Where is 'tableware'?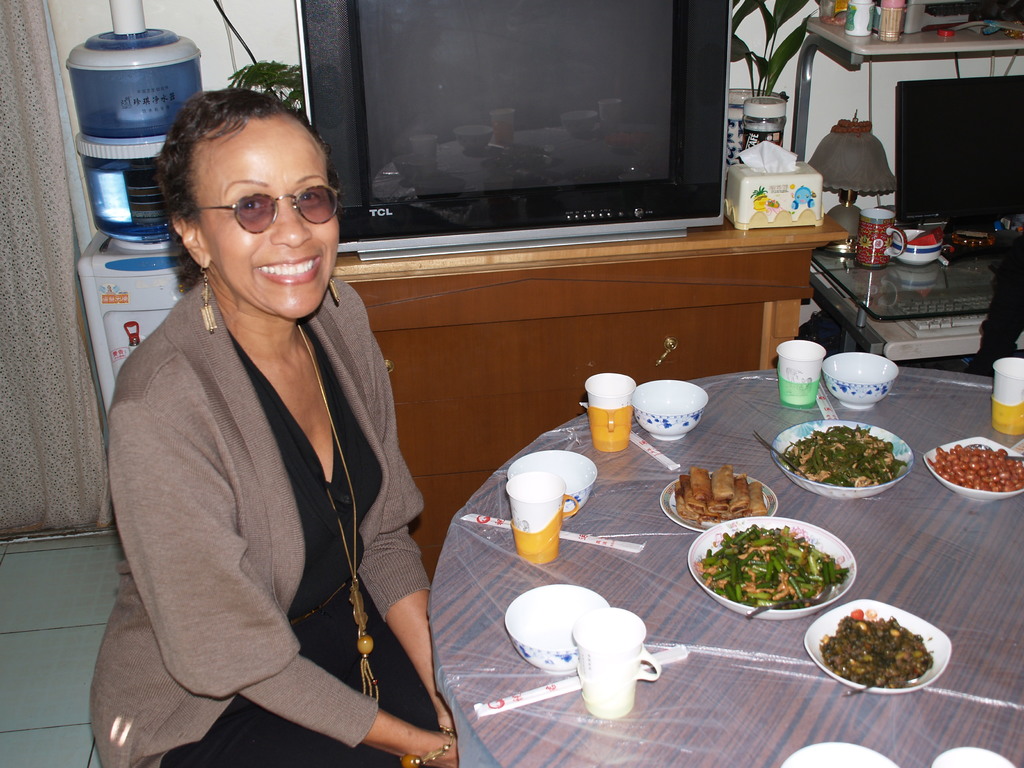
<bbox>773, 415, 911, 500</bbox>.
